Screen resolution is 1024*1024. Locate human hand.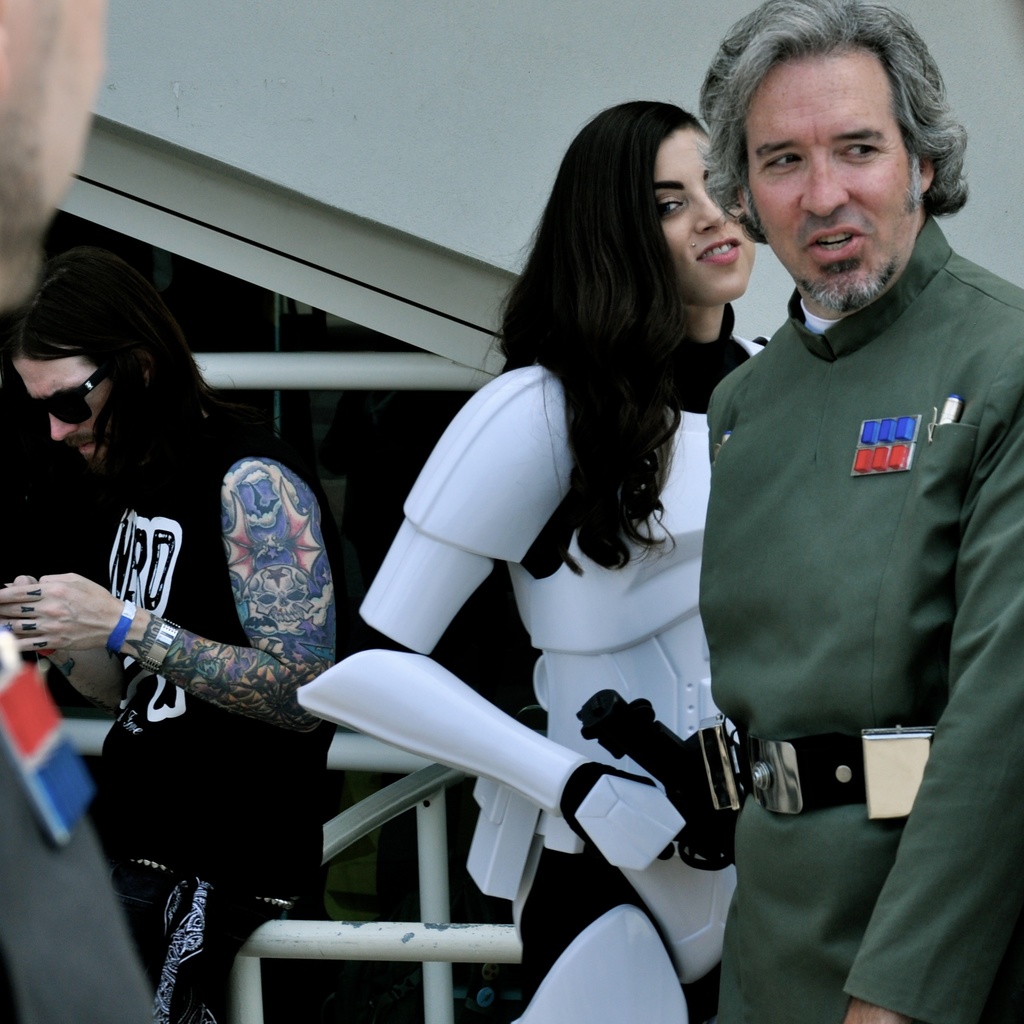
region(14, 566, 147, 675).
